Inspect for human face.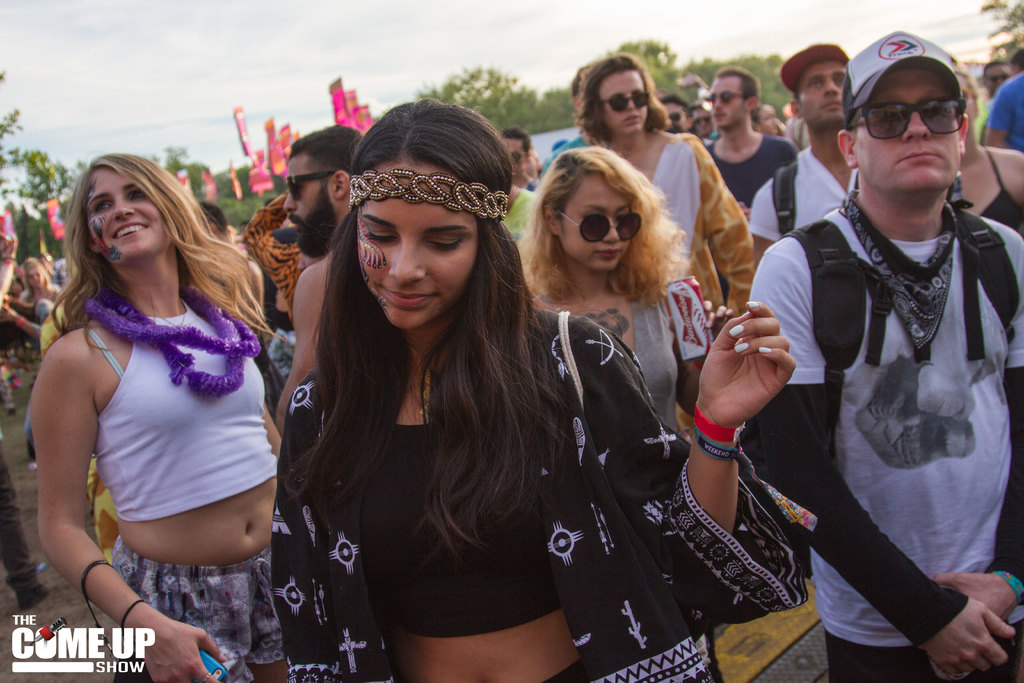
Inspection: [left=707, top=78, right=749, bottom=128].
